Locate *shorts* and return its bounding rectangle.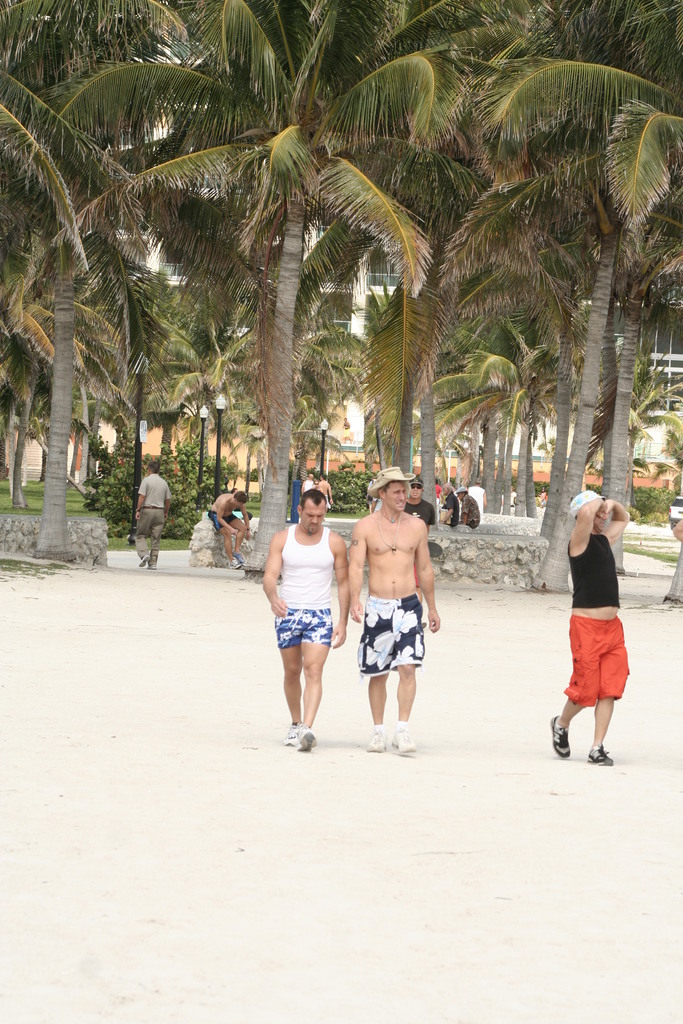
box=[272, 607, 331, 652].
